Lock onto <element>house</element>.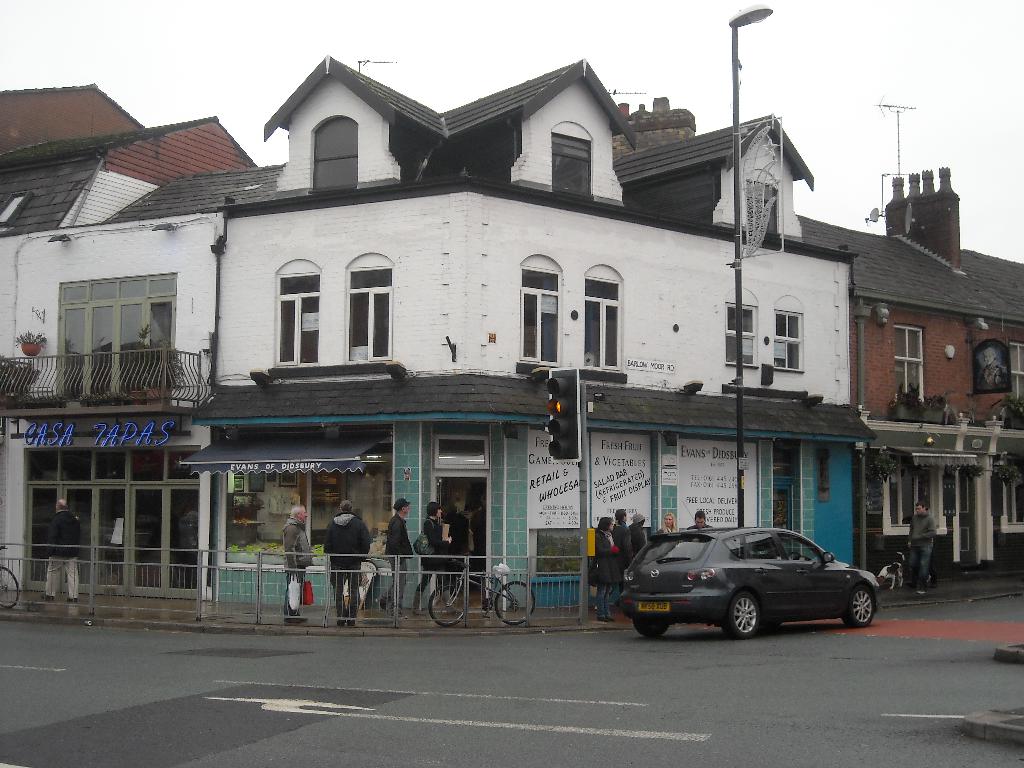
Locked: crop(216, 47, 495, 633).
